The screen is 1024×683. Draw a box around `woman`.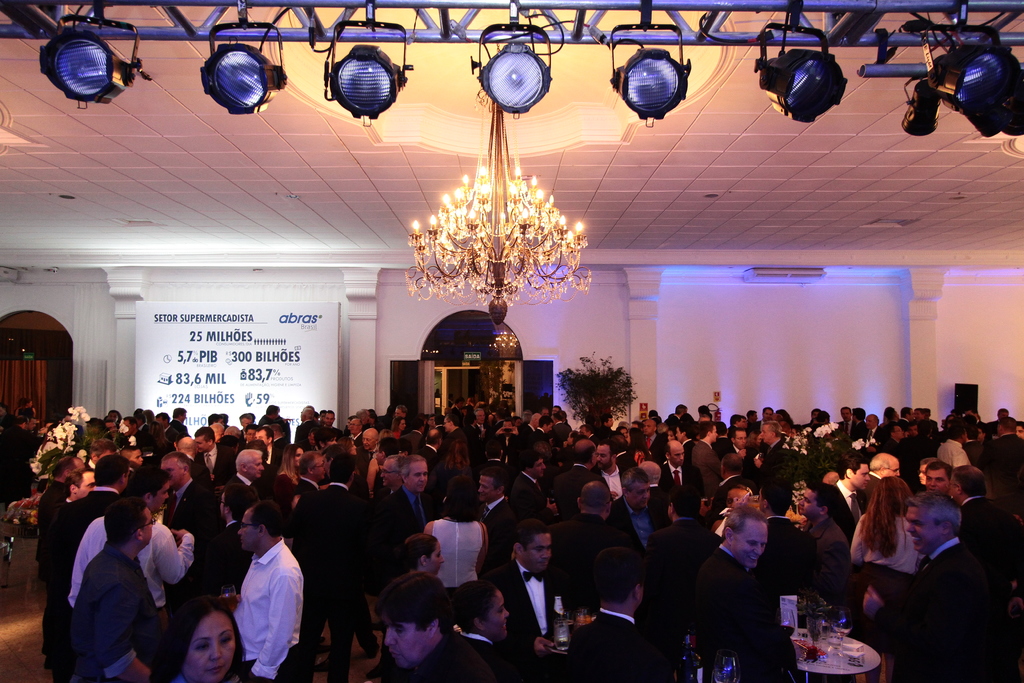
rect(152, 597, 255, 682).
